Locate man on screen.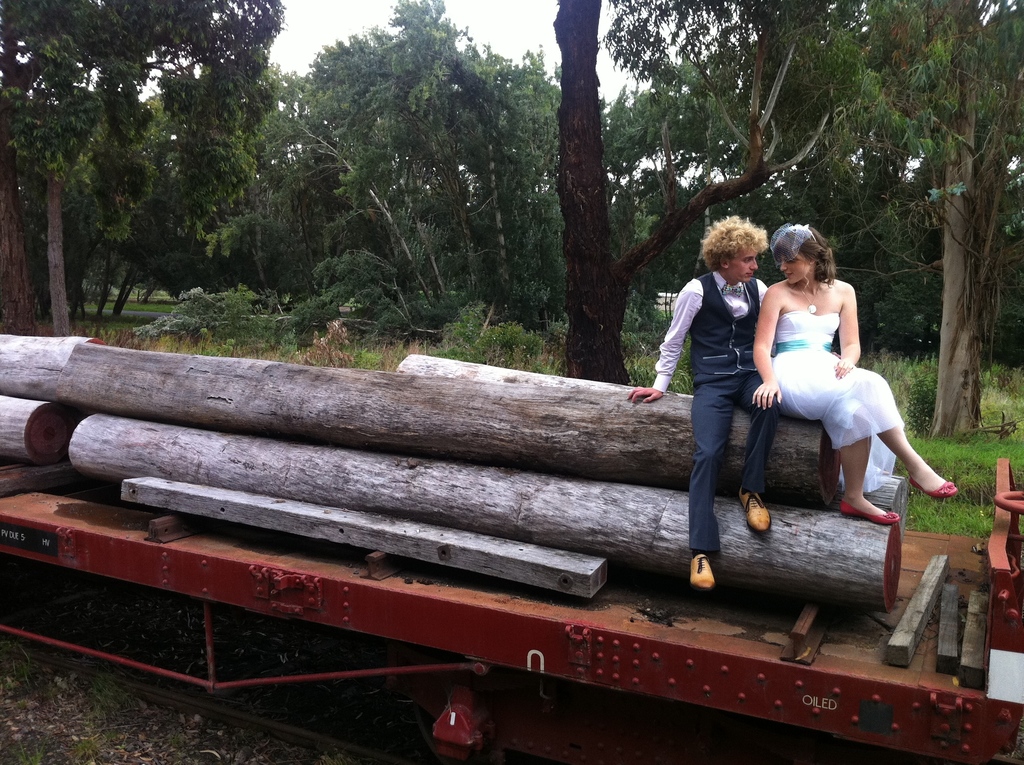
On screen at <box>629,214,835,588</box>.
